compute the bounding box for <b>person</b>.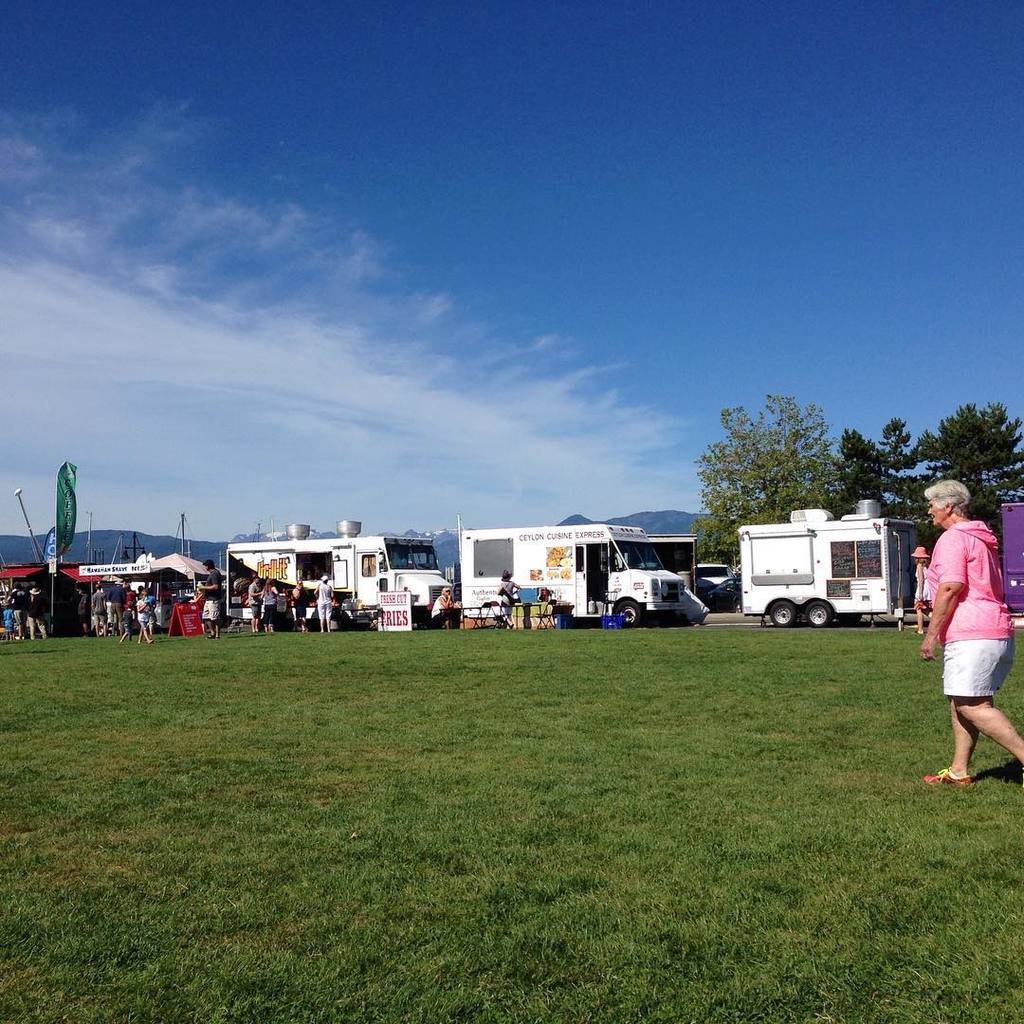
(247, 571, 264, 635).
